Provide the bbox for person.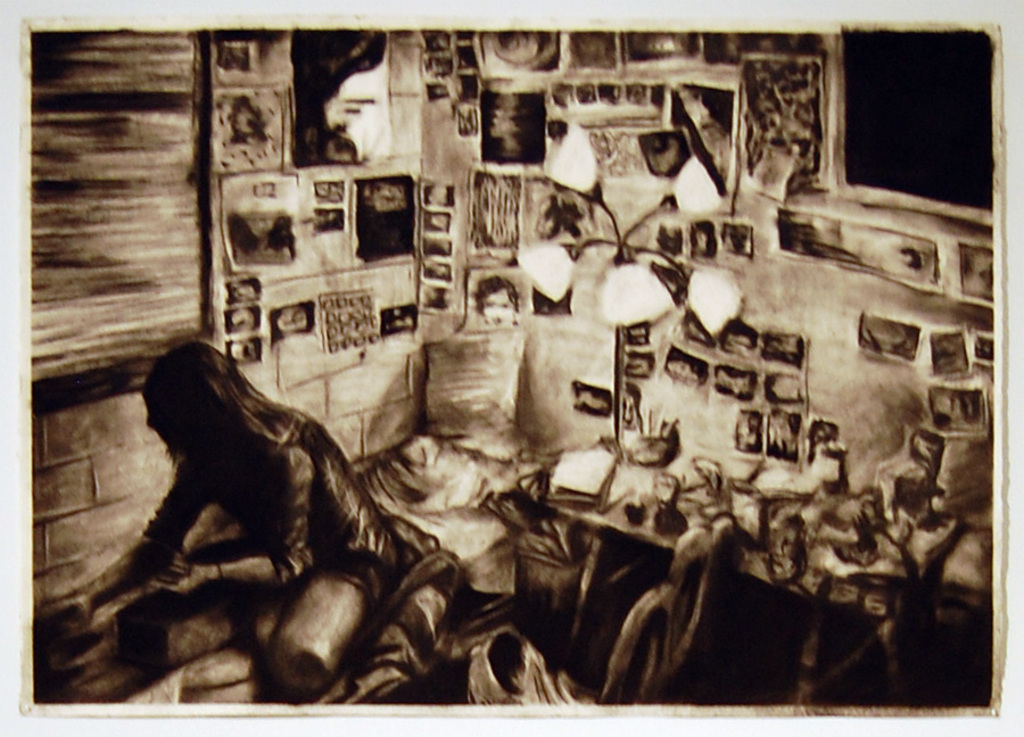
[477, 278, 520, 326].
